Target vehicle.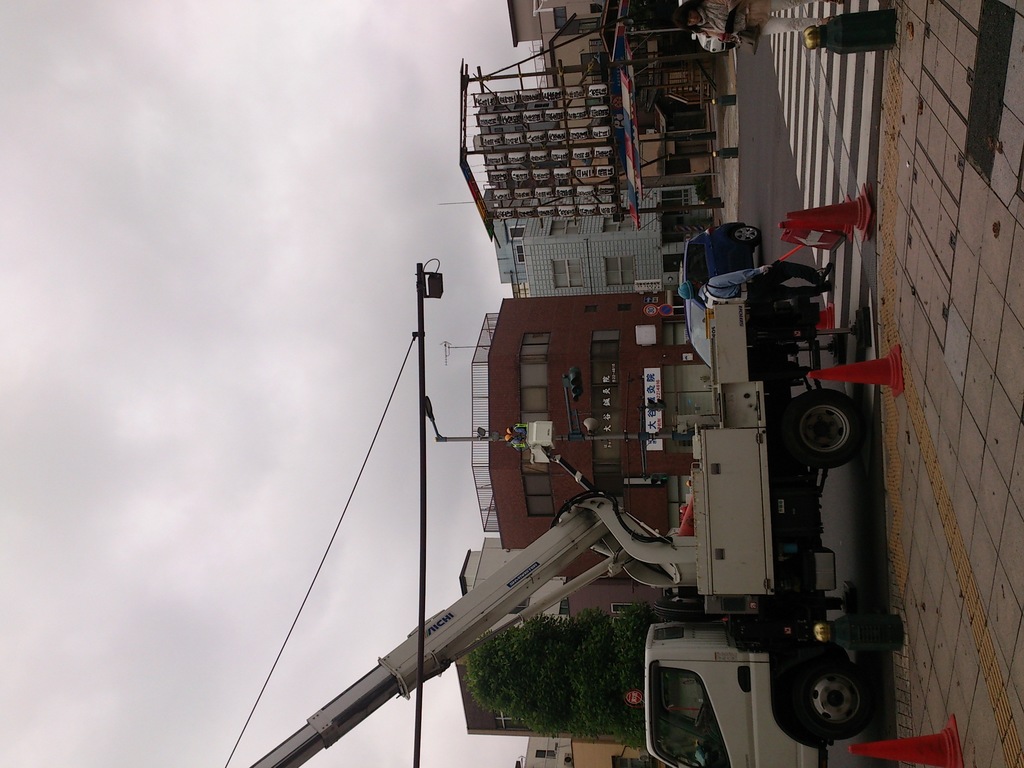
Target region: [252,304,870,767].
